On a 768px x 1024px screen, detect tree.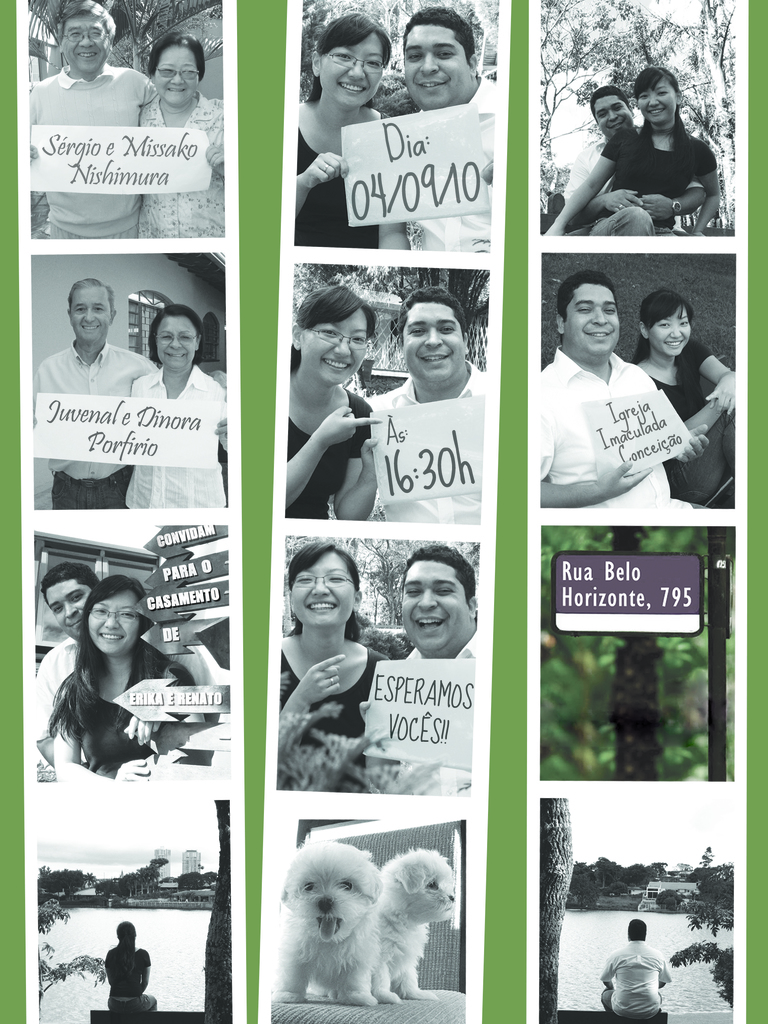
rect(531, 790, 570, 1019).
